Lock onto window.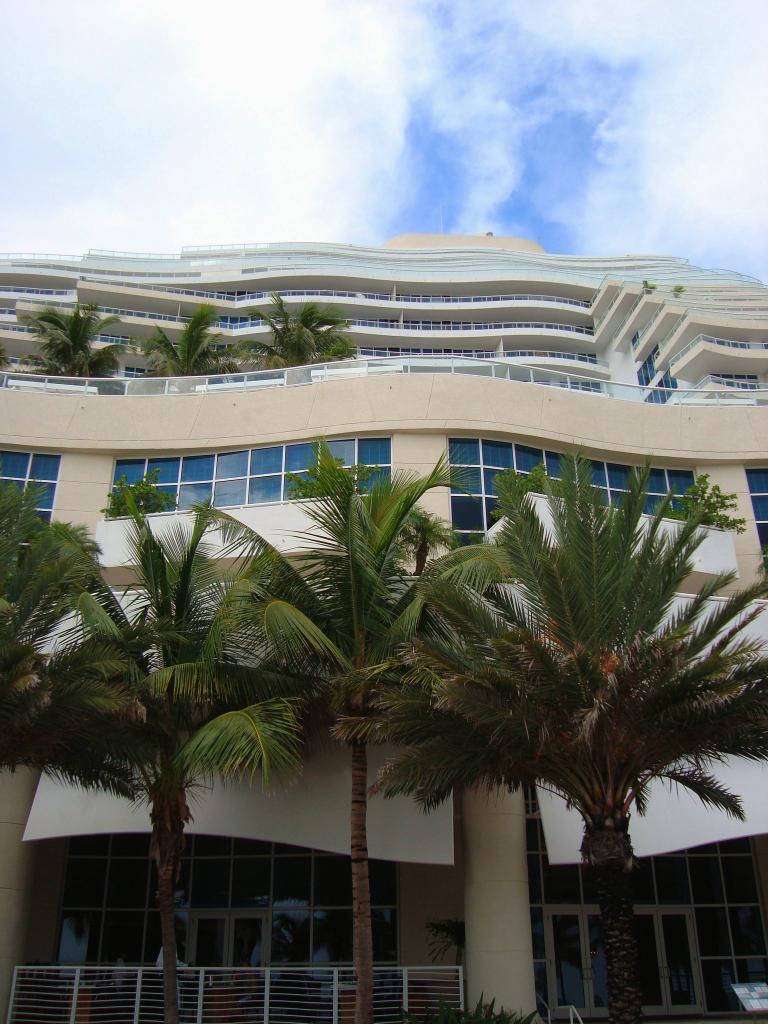
Locked: {"left": 108, "top": 442, "right": 396, "bottom": 519}.
